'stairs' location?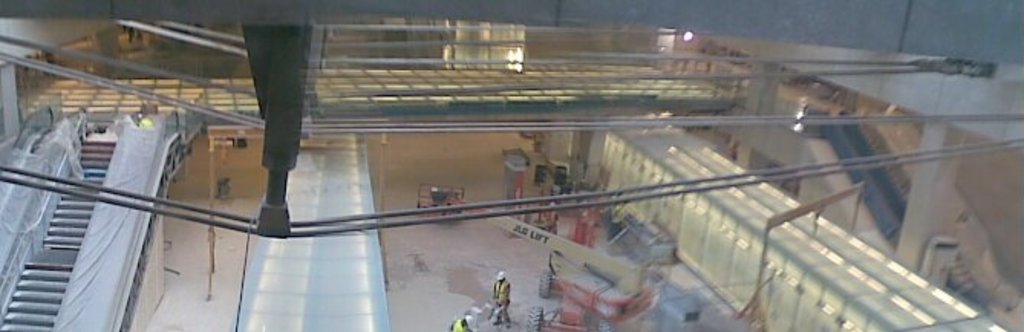
<bbox>0, 139, 115, 330</bbox>
